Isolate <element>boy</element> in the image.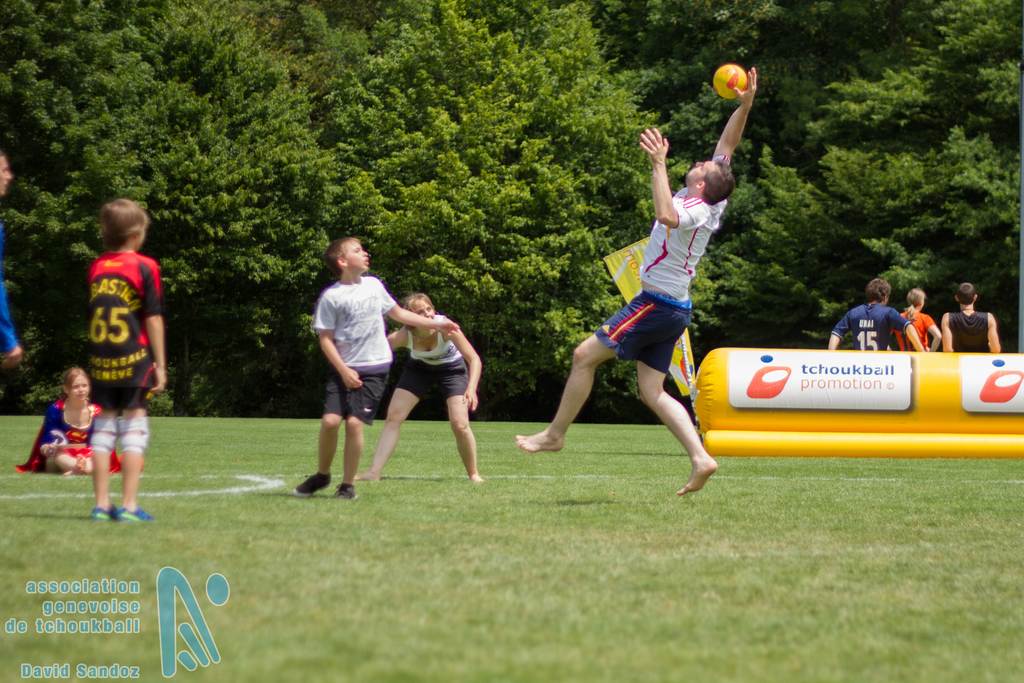
Isolated region: region(45, 195, 179, 557).
